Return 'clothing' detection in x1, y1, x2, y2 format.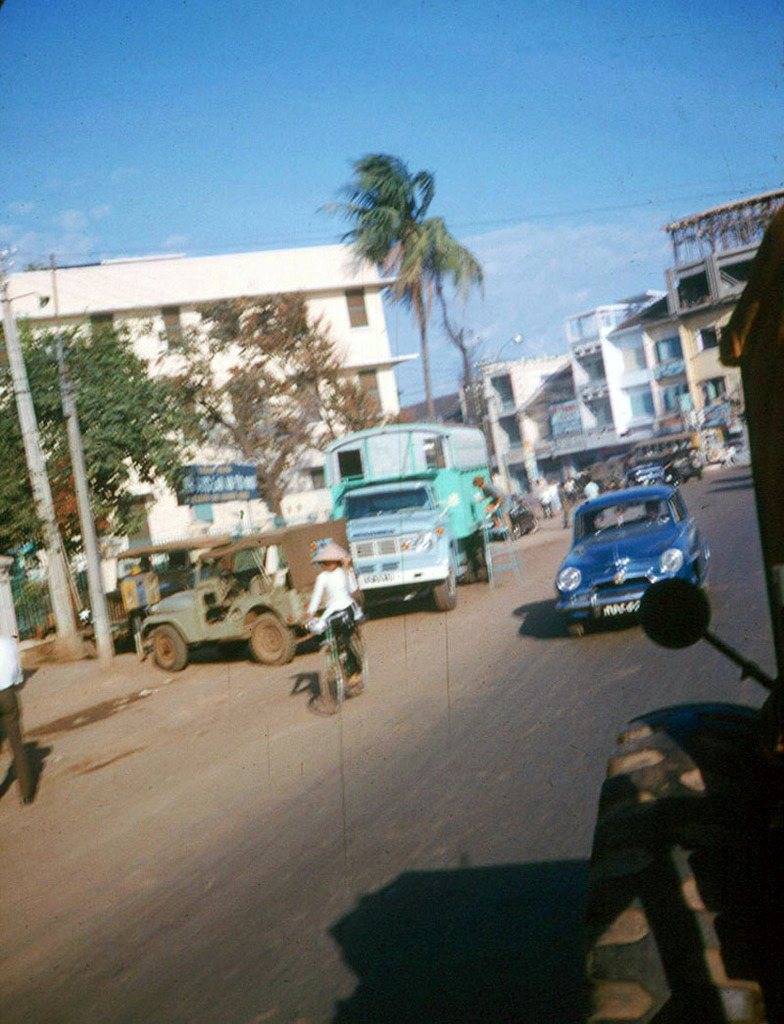
310, 566, 362, 669.
